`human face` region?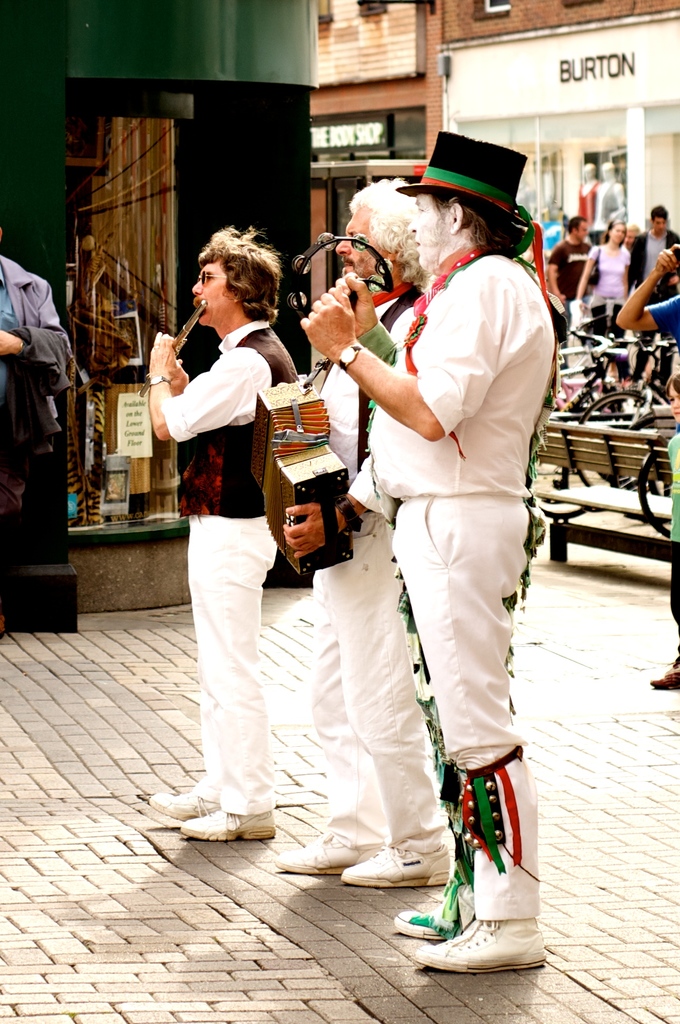
330:207:386:271
